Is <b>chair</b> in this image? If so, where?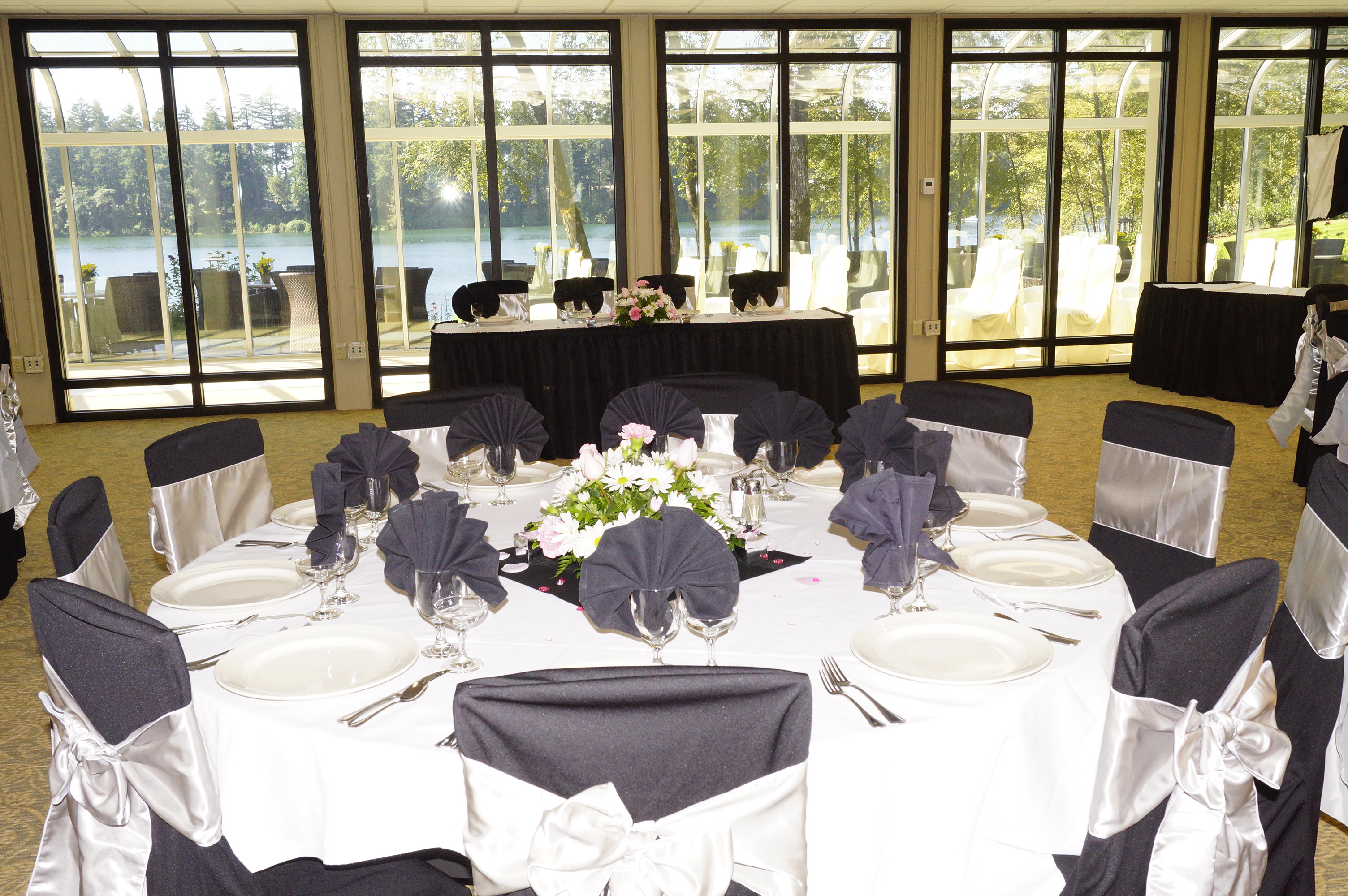
Yes, at crop(22, 212, 60, 273).
